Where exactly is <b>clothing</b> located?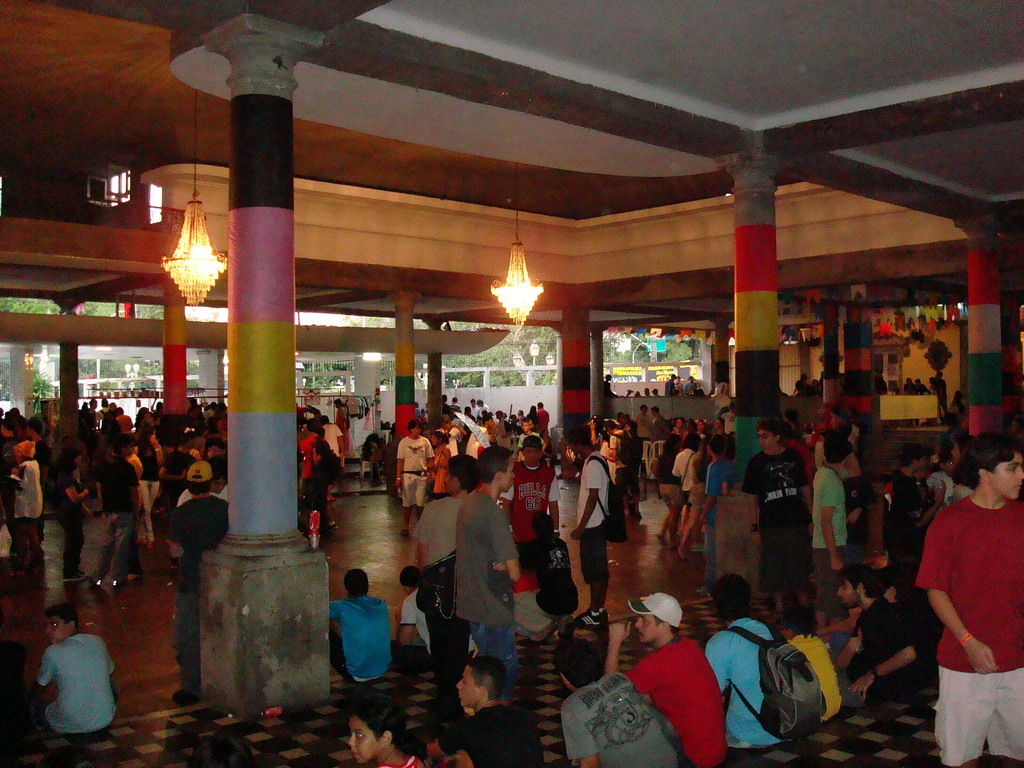
Its bounding box is box(82, 409, 93, 439).
